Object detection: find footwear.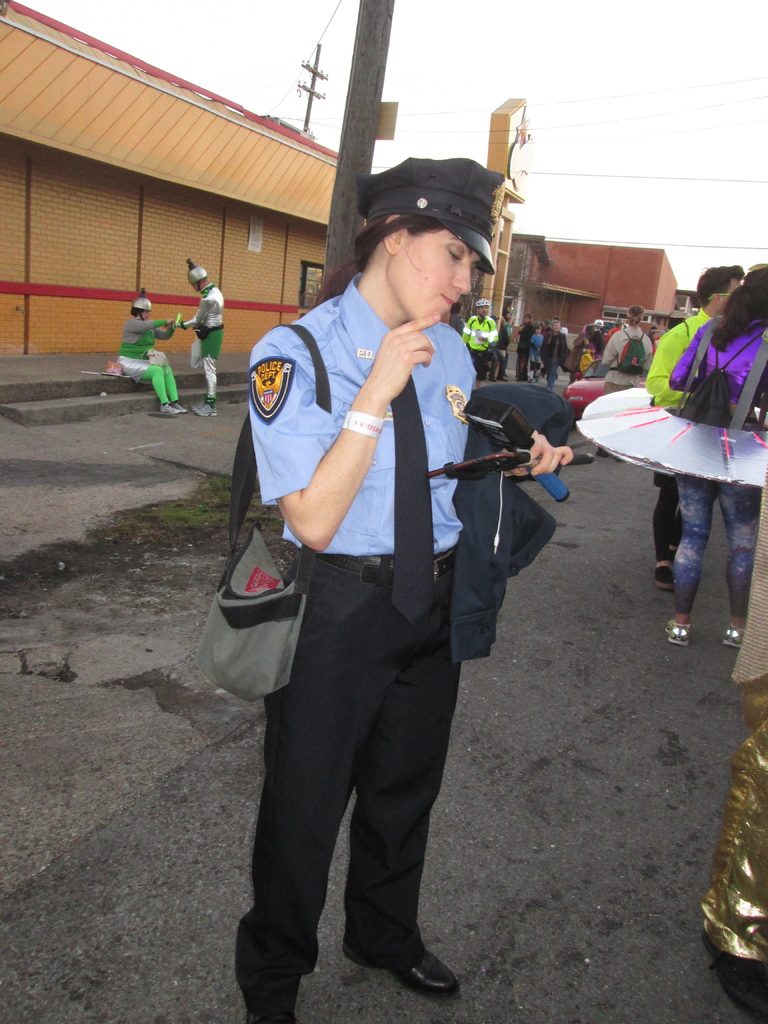
bbox(665, 543, 679, 566).
